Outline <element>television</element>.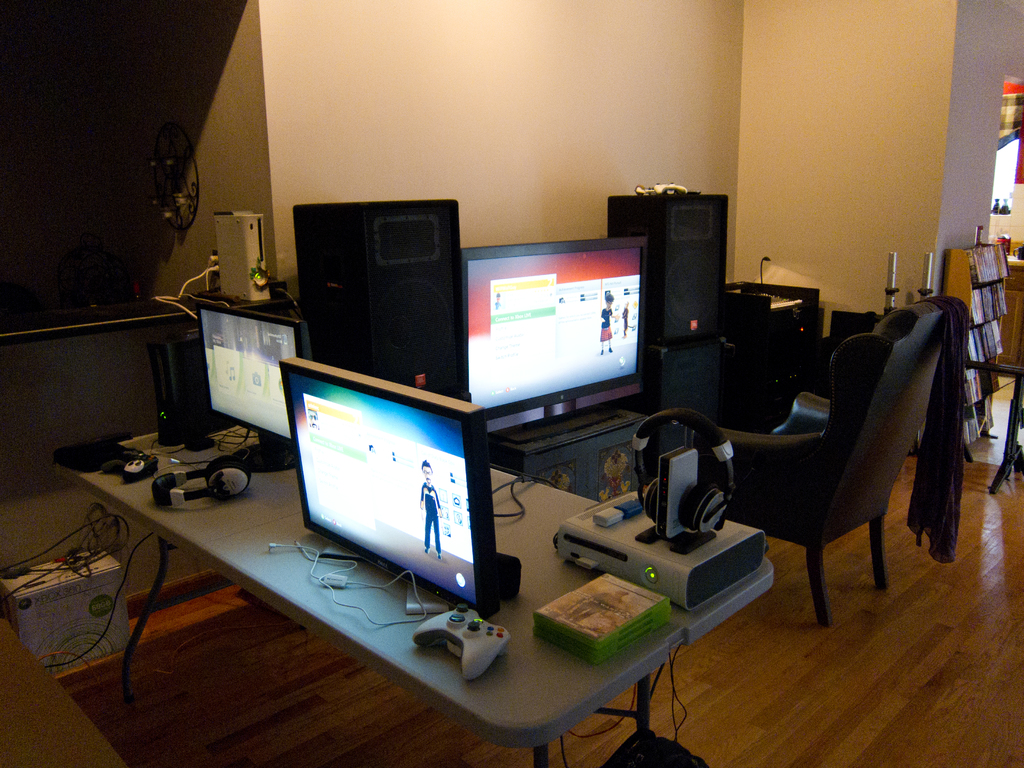
Outline: 195/296/316/470.
